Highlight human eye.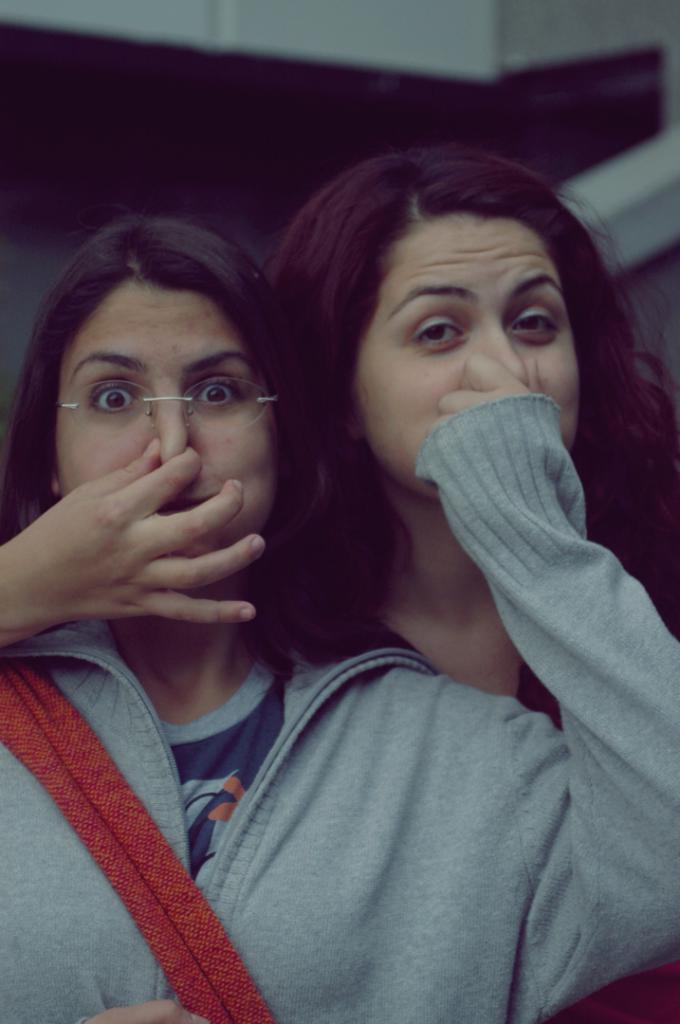
Highlighted region: Rect(83, 372, 156, 422).
